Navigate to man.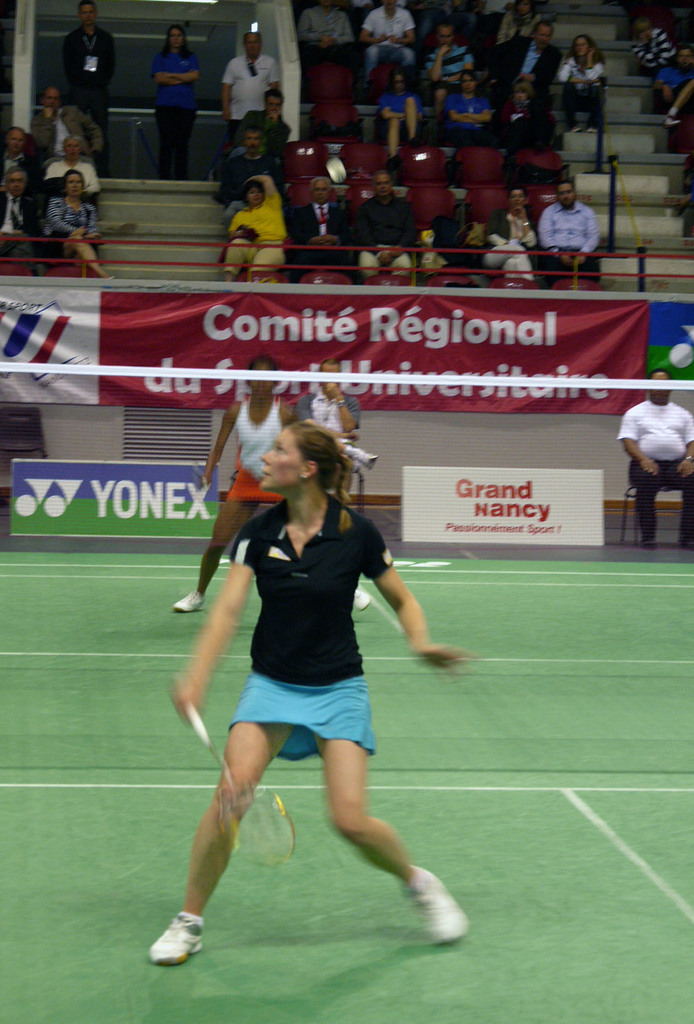
Navigation target: detection(292, 178, 348, 285).
